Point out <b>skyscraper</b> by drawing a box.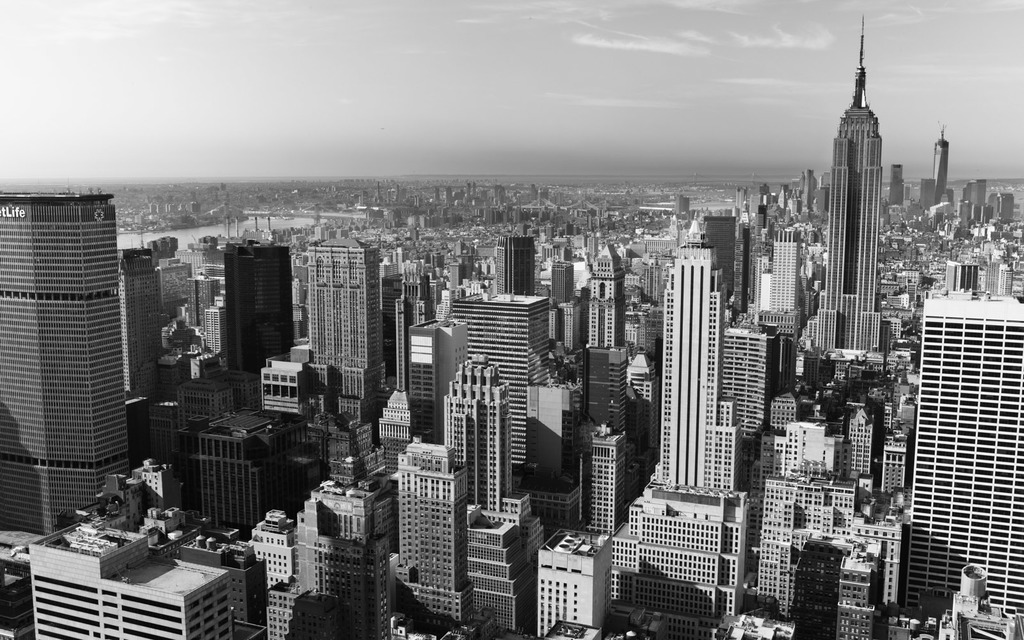
left=11, top=164, right=135, bottom=524.
